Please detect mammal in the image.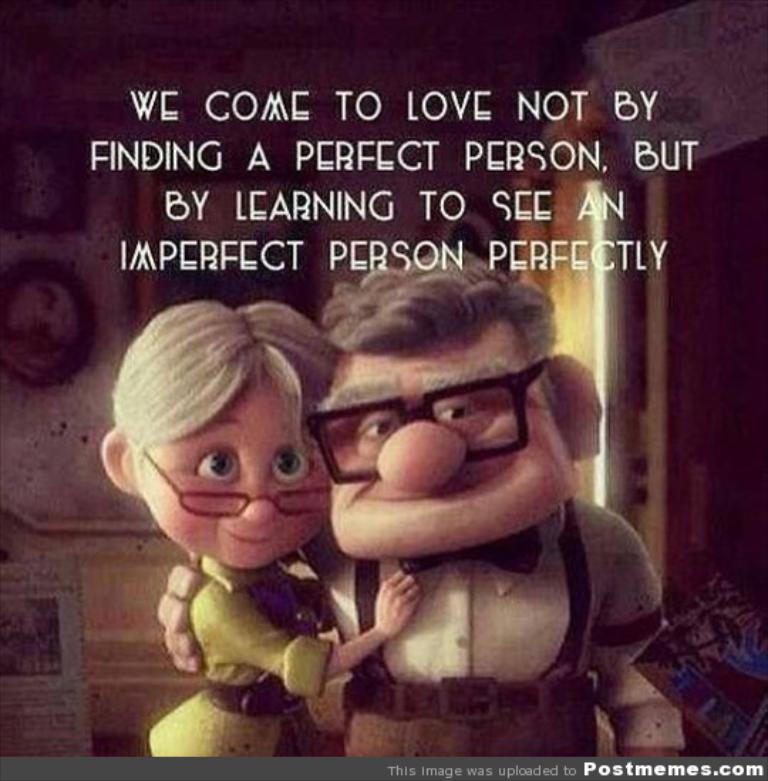
[left=154, top=238, right=671, bottom=755].
